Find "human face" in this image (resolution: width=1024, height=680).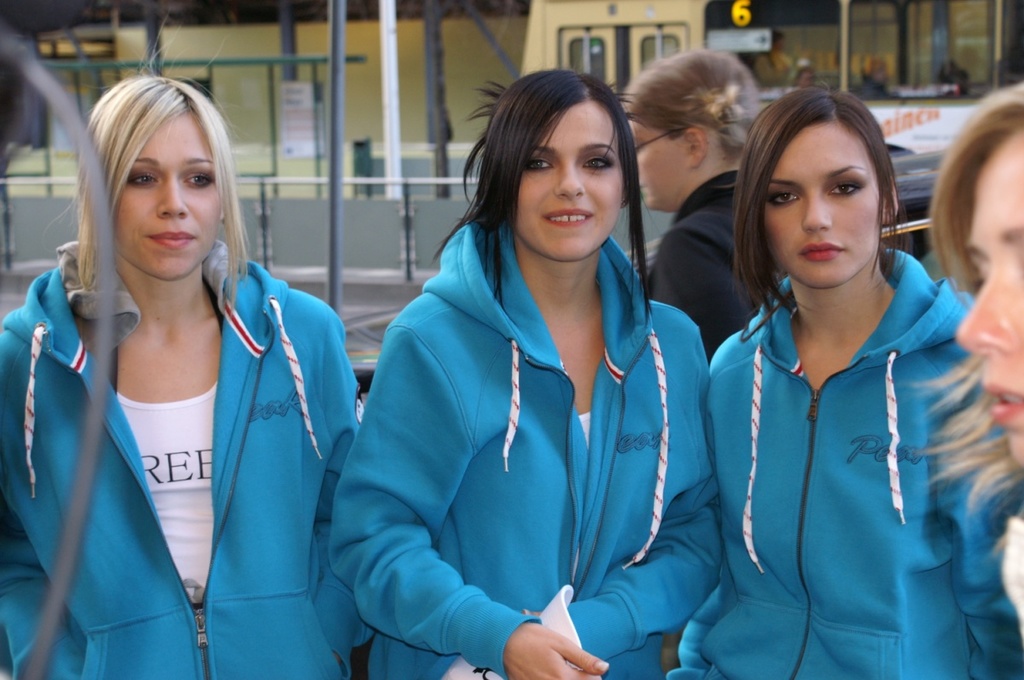
{"left": 626, "top": 120, "right": 690, "bottom": 208}.
